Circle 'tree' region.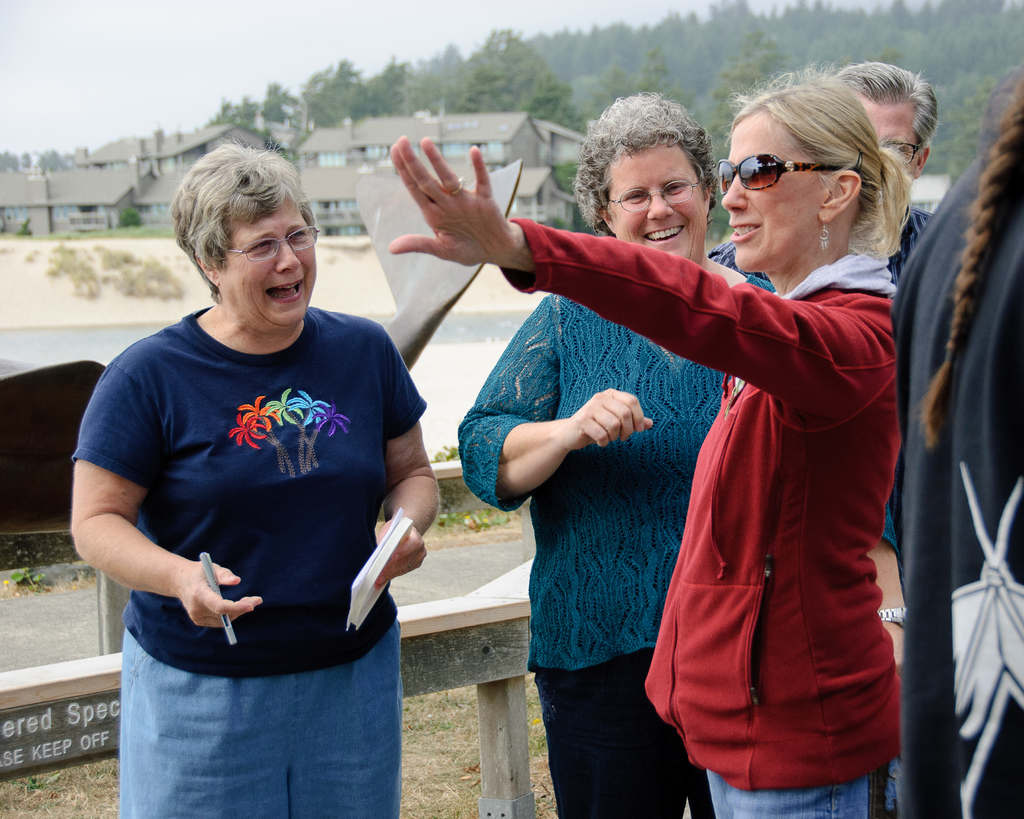
Region: box(302, 51, 376, 142).
